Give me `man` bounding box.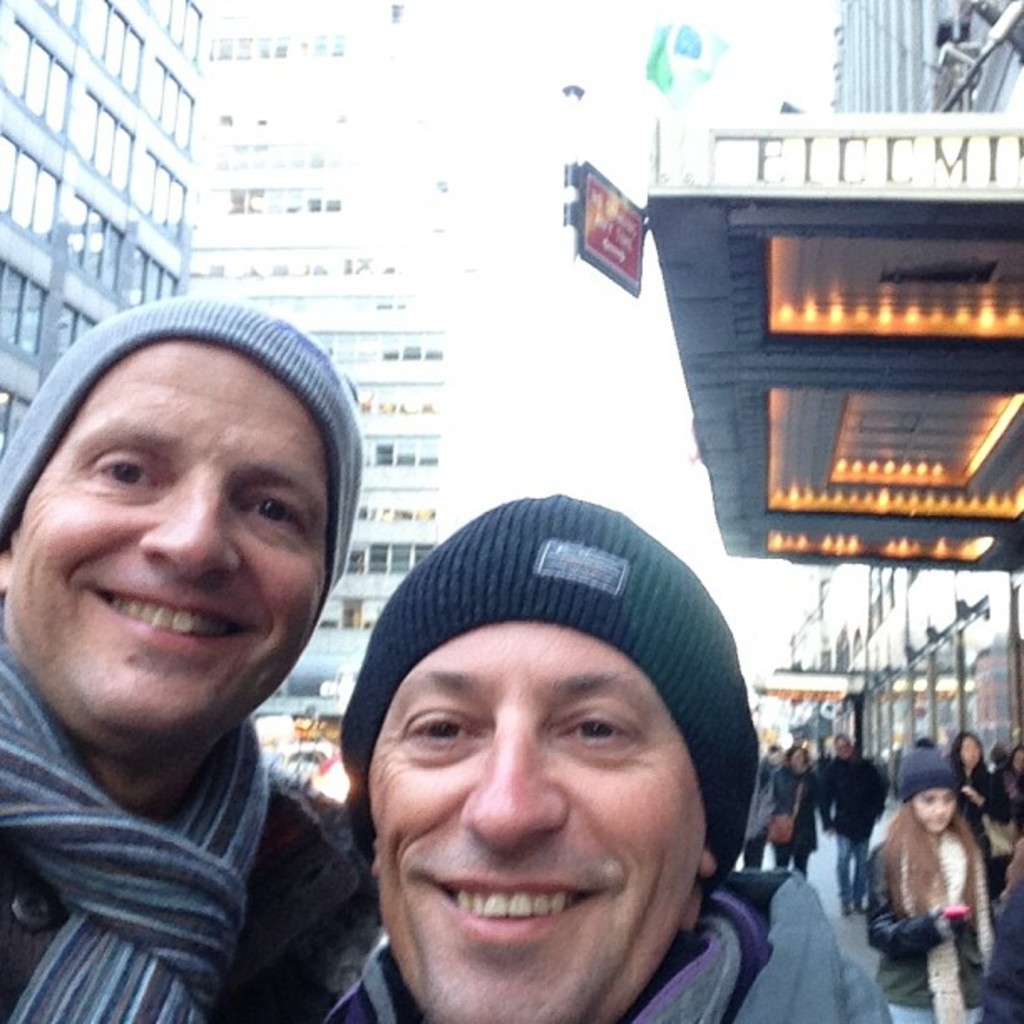
810 718 892 919.
